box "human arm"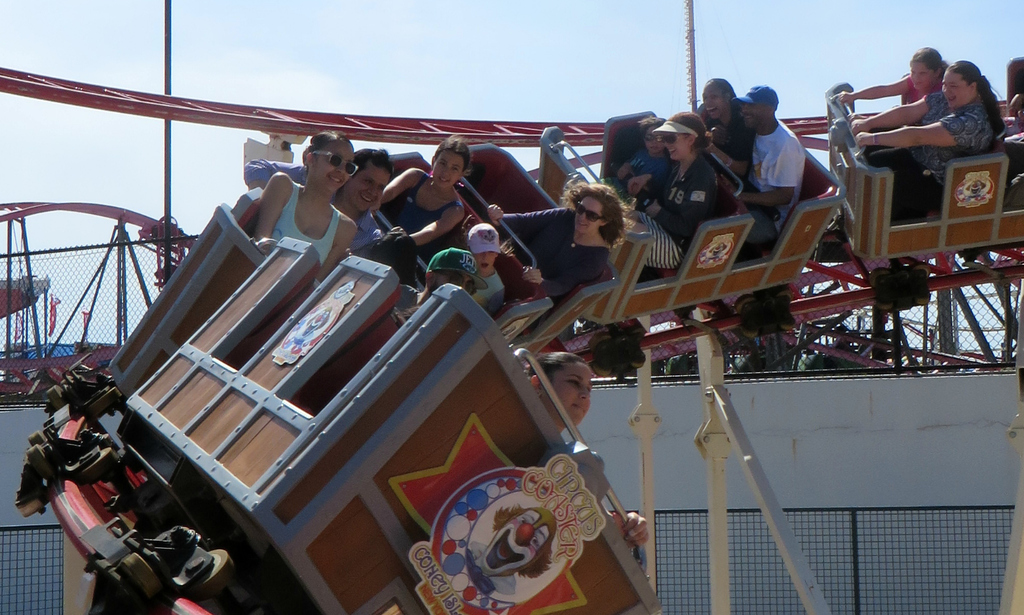
<box>858,112,978,150</box>
